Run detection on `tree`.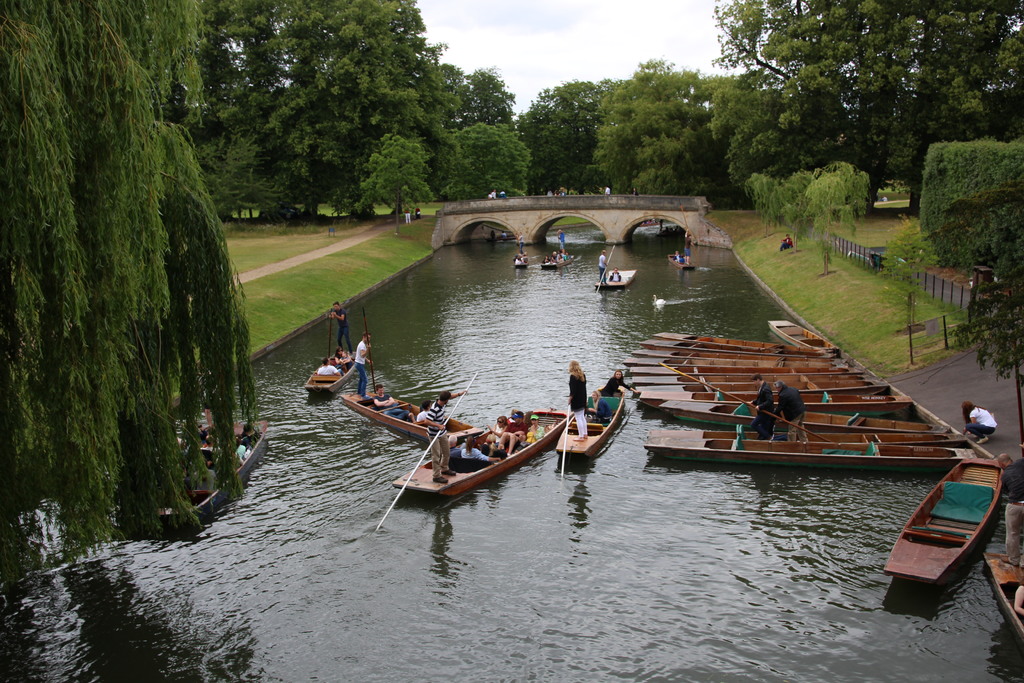
Result: 440,120,539,204.
